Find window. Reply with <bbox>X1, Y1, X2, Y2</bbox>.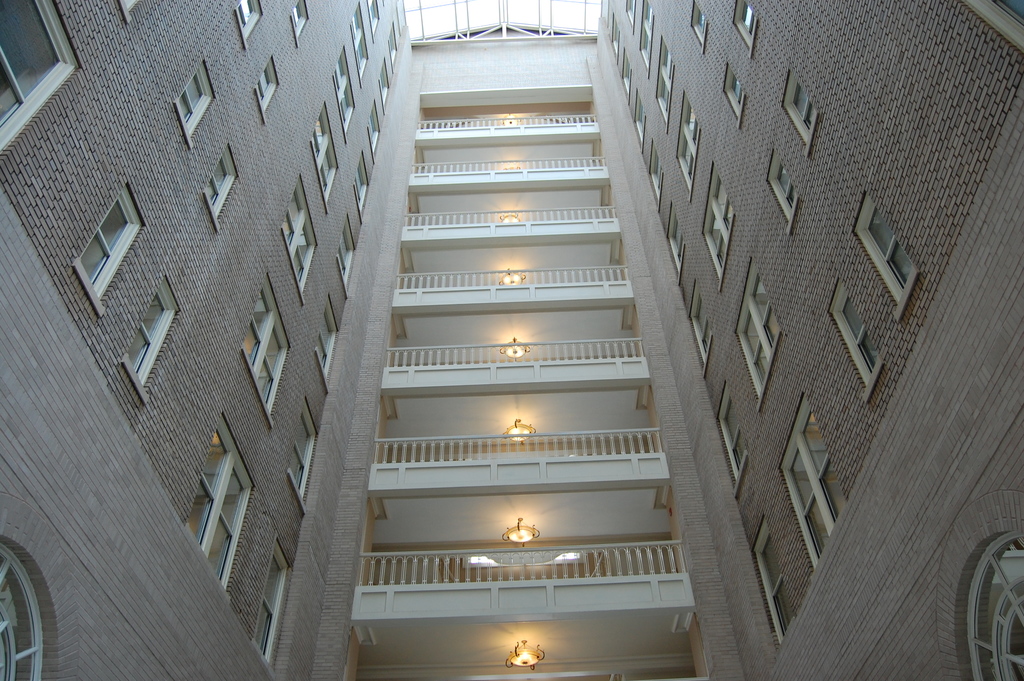
<bbox>753, 519, 794, 640</bbox>.
